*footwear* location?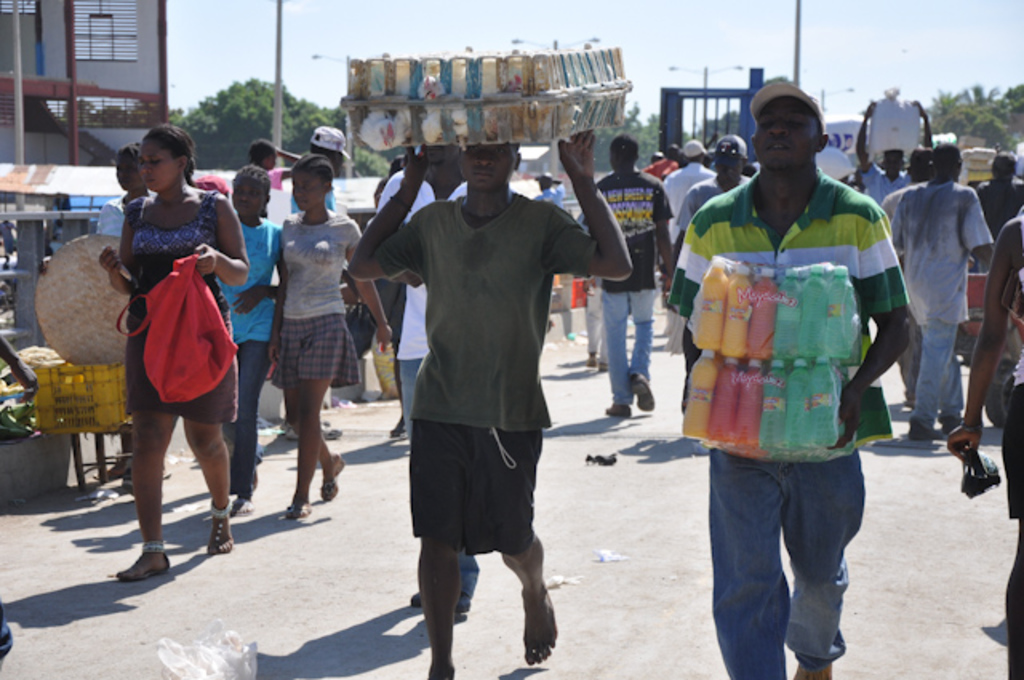
[634, 373, 653, 413]
